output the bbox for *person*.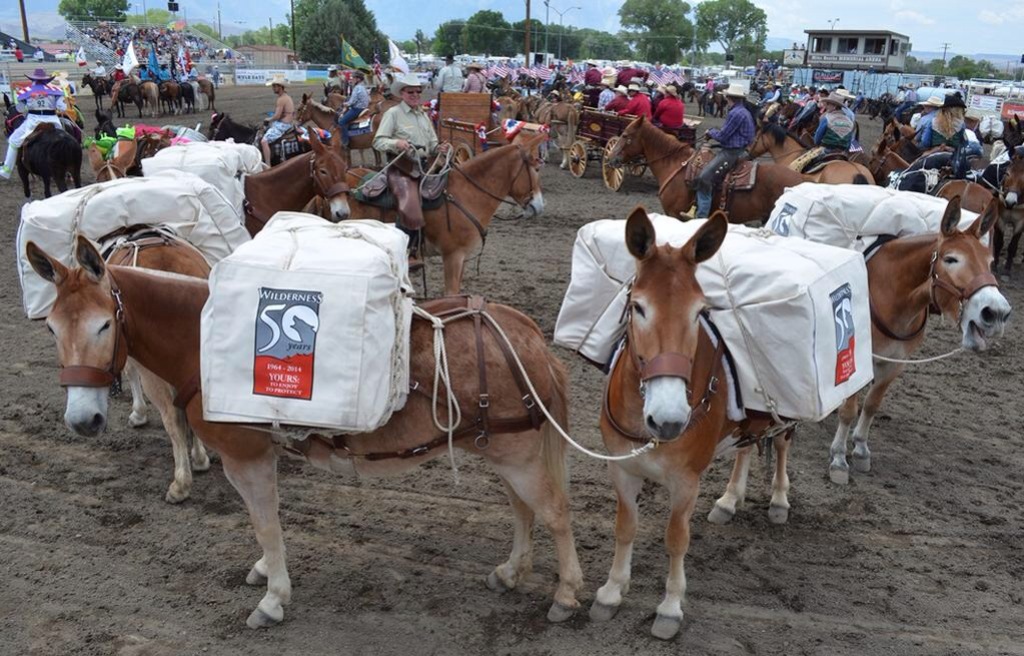
<box>453,62,494,98</box>.
